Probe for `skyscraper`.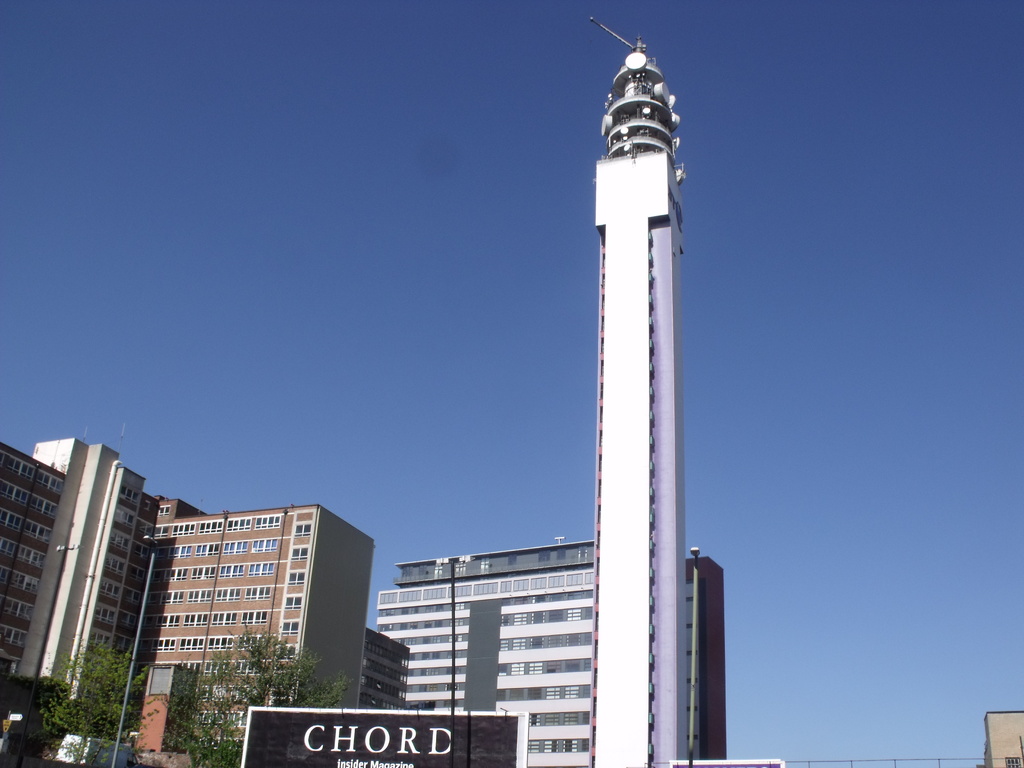
Probe result: 363/561/728/767.
